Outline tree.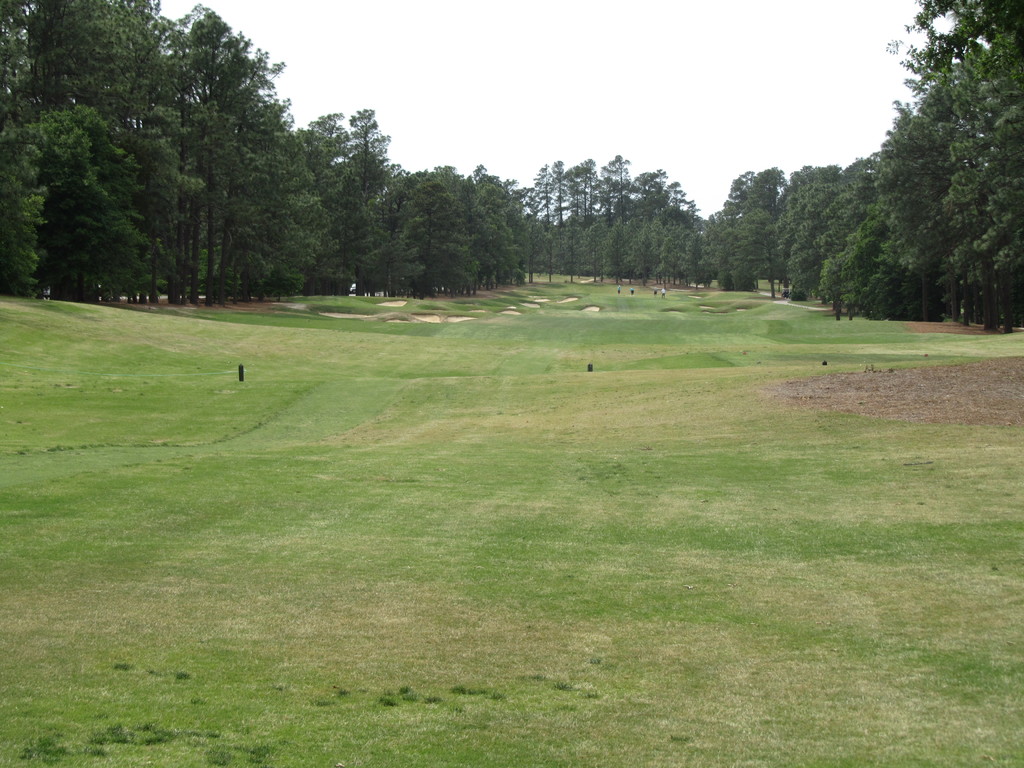
Outline: (left=669, top=225, right=684, bottom=285).
